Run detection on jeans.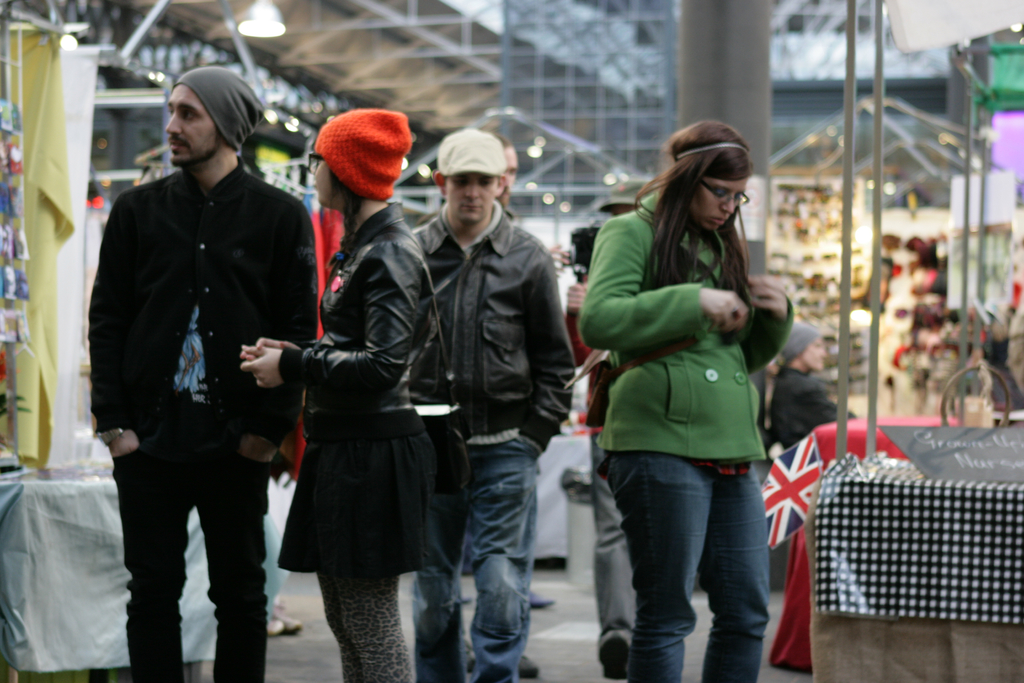
Result: <region>412, 445, 540, 682</region>.
